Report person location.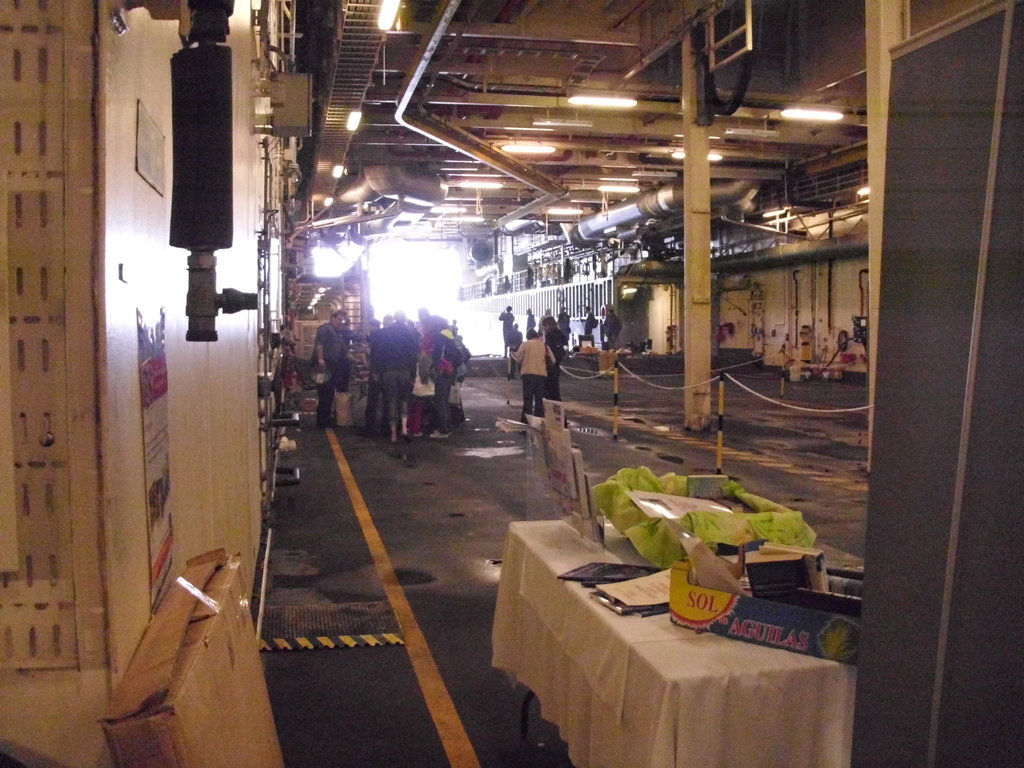
Report: [left=362, top=312, right=395, bottom=424].
